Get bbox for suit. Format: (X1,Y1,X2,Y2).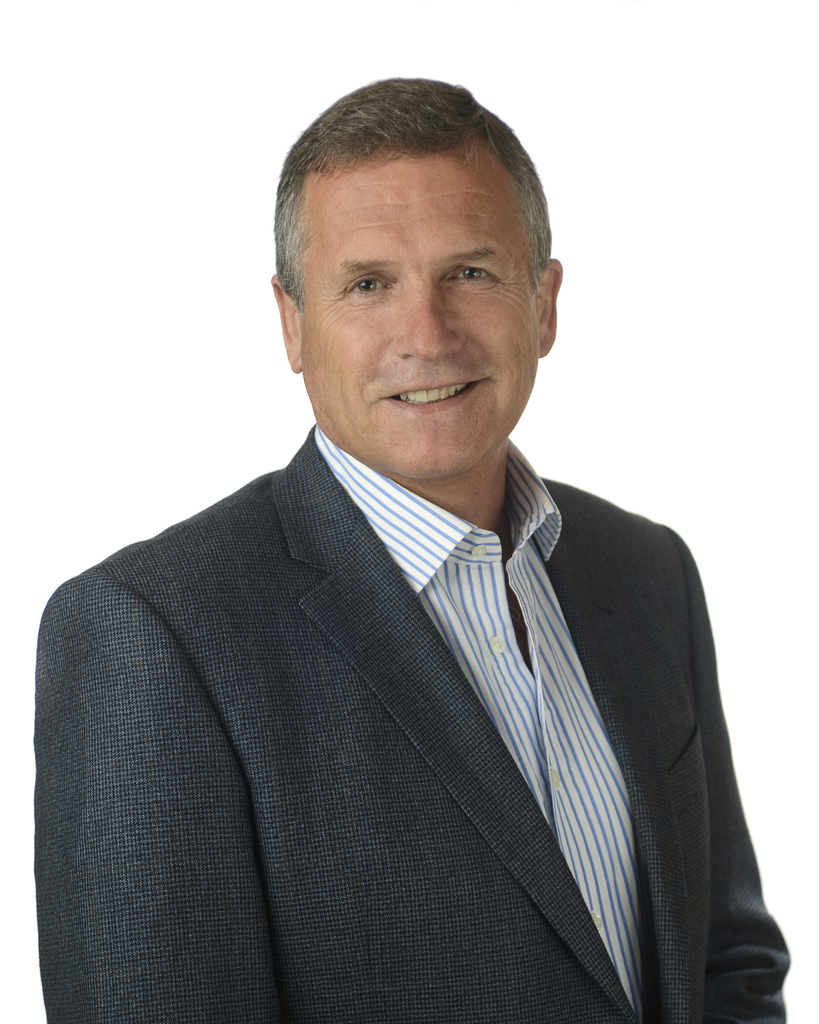
(48,199,780,1020).
